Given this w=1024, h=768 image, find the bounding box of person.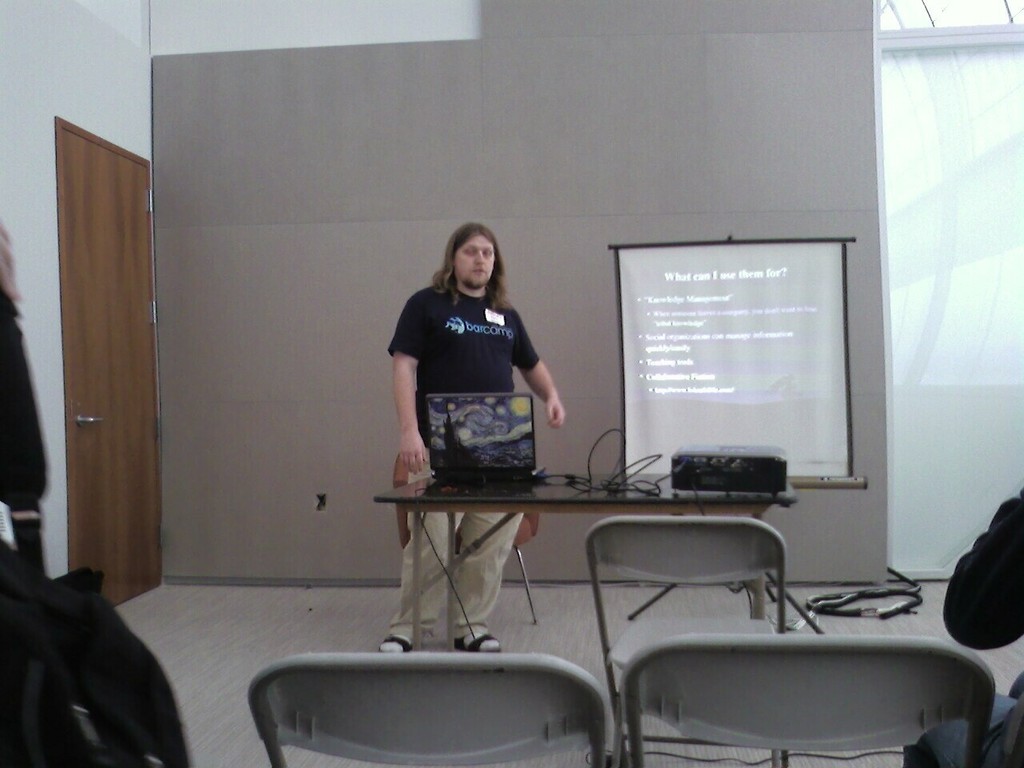
BBox(899, 482, 1023, 767).
